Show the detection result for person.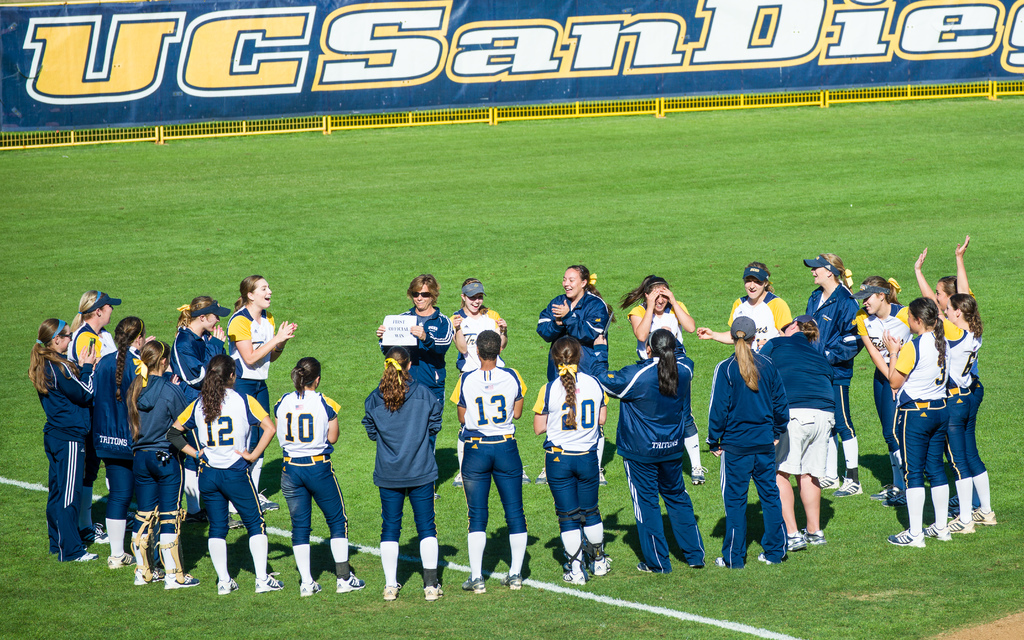
<region>695, 261, 790, 352</region>.
